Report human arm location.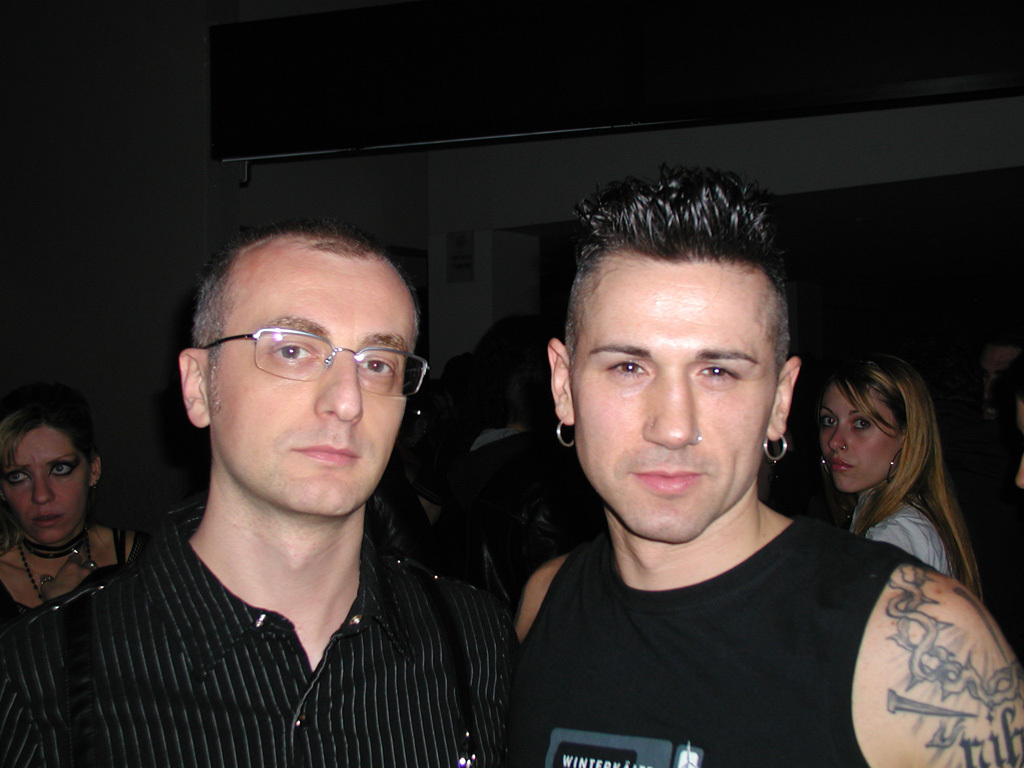
Report: [x1=462, y1=597, x2=516, y2=765].
